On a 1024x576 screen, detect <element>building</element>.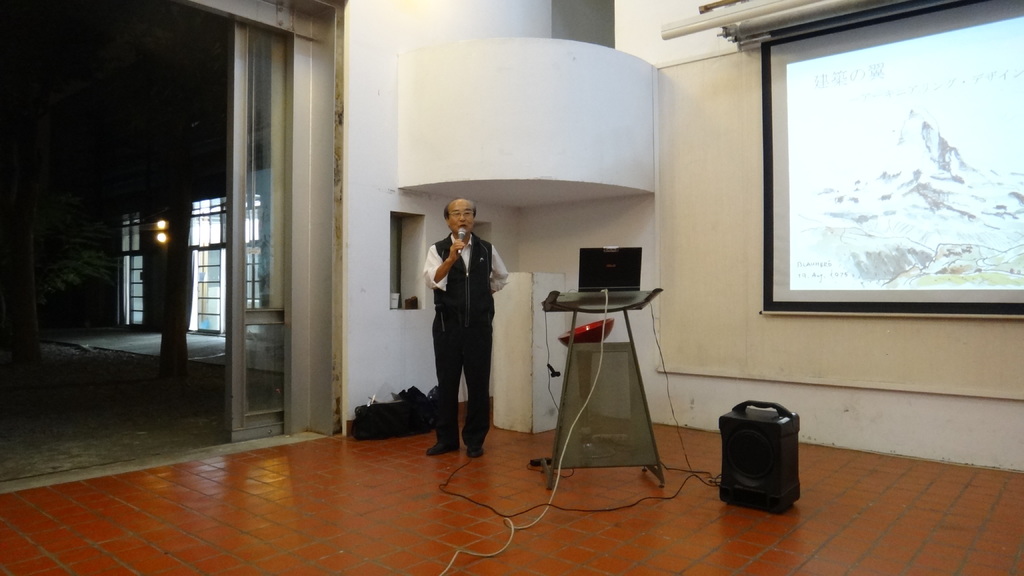
{"left": 0, "top": 0, "right": 1023, "bottom": 575}.
